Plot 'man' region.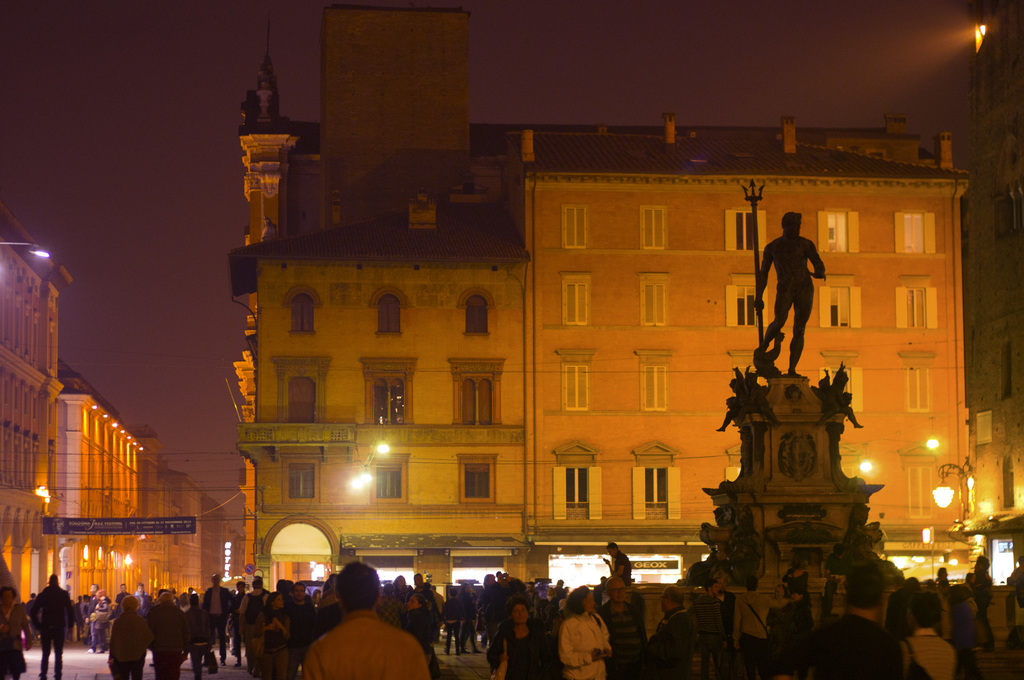
Plotted at detection(187, 585, 195, 599).
